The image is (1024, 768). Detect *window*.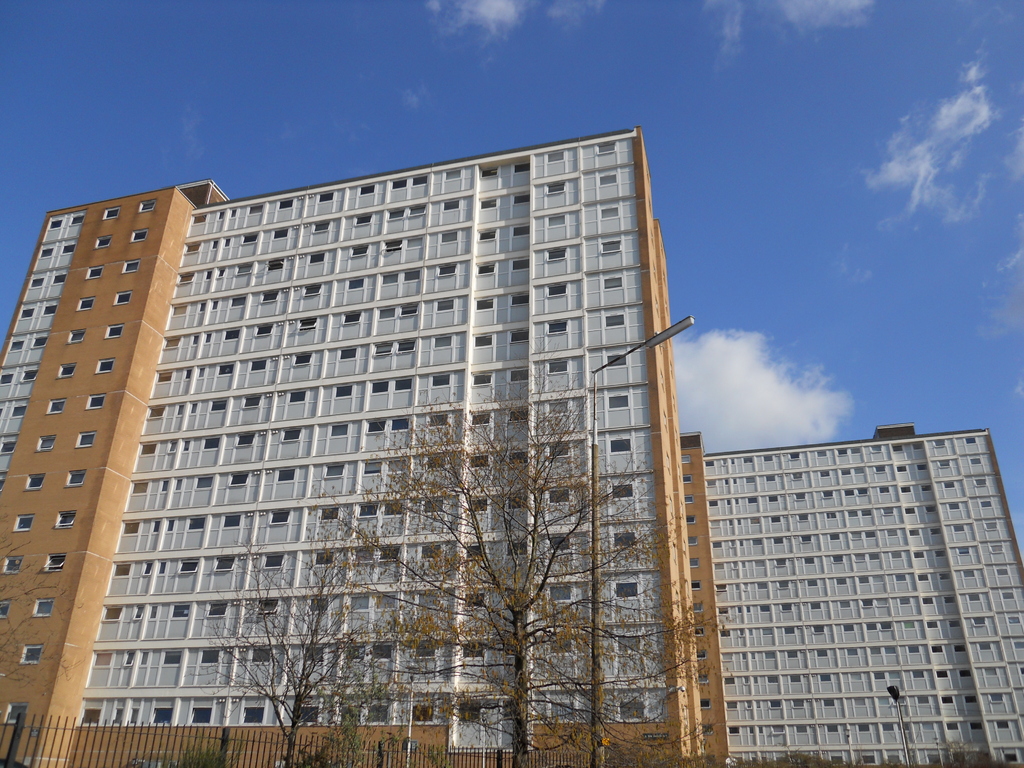
Detection: select_region(797, 513, 805, 520).
